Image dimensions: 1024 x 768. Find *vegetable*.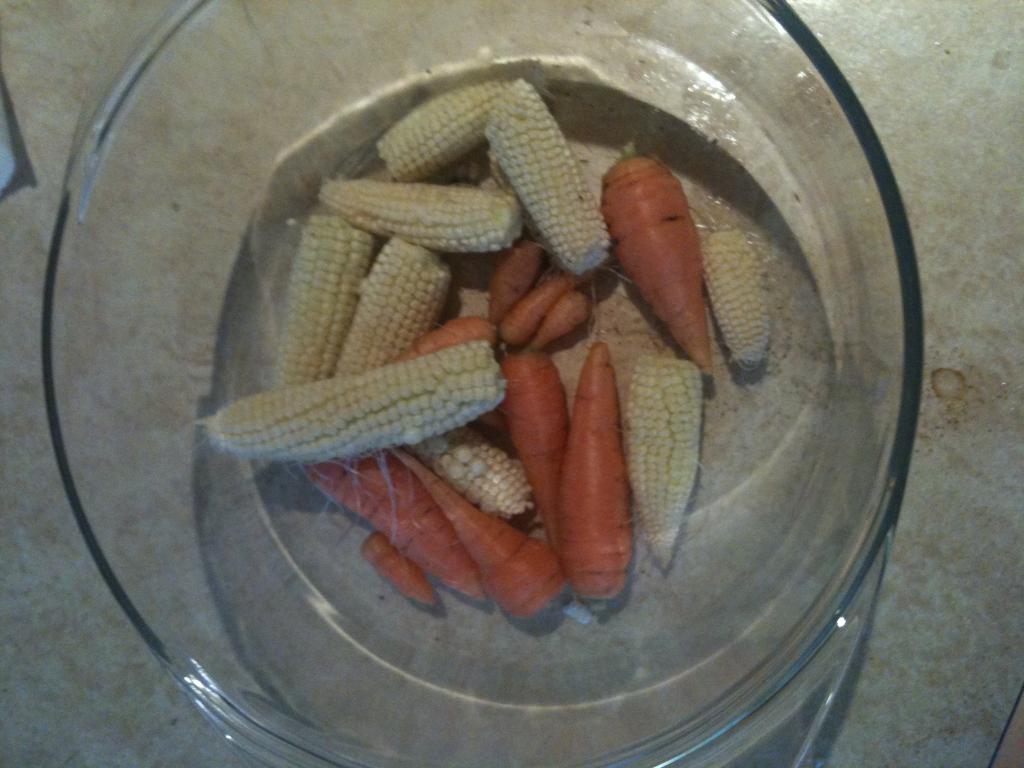
bbox=[497, 352, 572, 550].
